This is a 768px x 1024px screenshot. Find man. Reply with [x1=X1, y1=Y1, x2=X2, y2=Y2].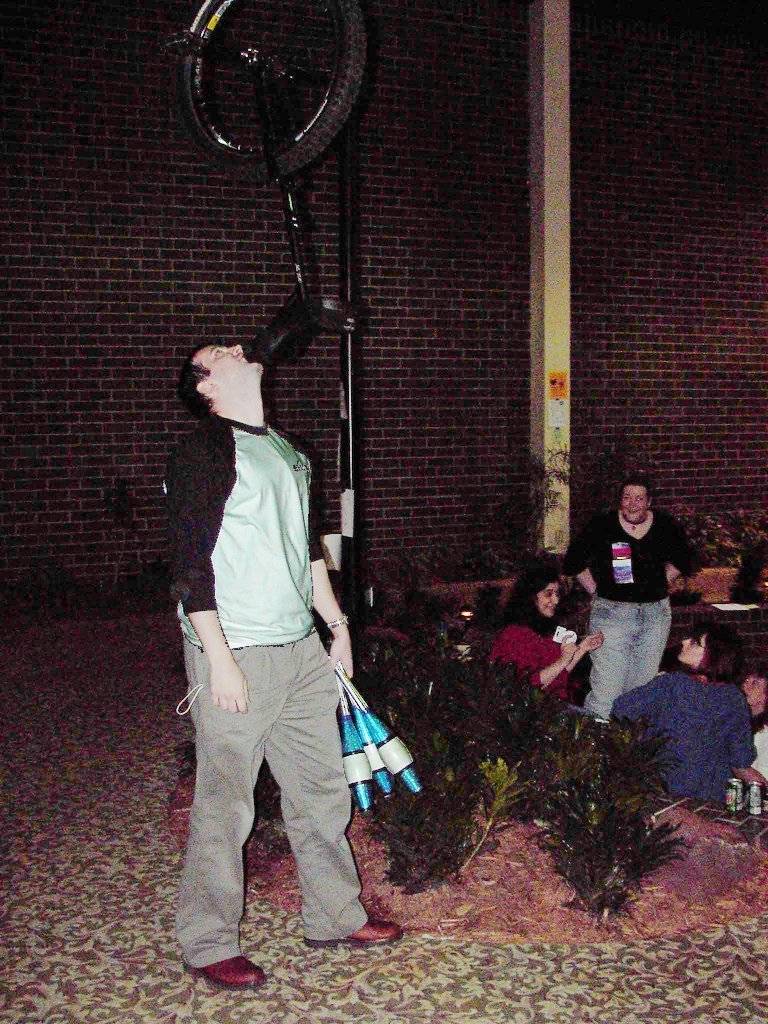
[x1=161, y1=340, x2=406, y2=989].
